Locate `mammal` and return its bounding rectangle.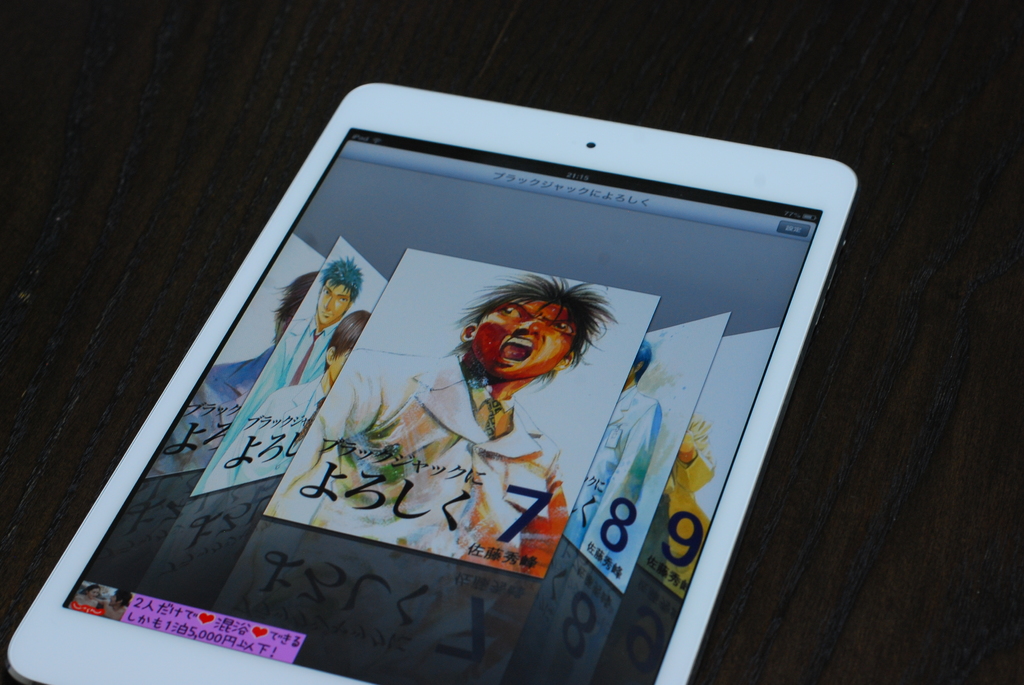
{"left": 257, "top": 303, "right": 378, "bottom": 423}.
